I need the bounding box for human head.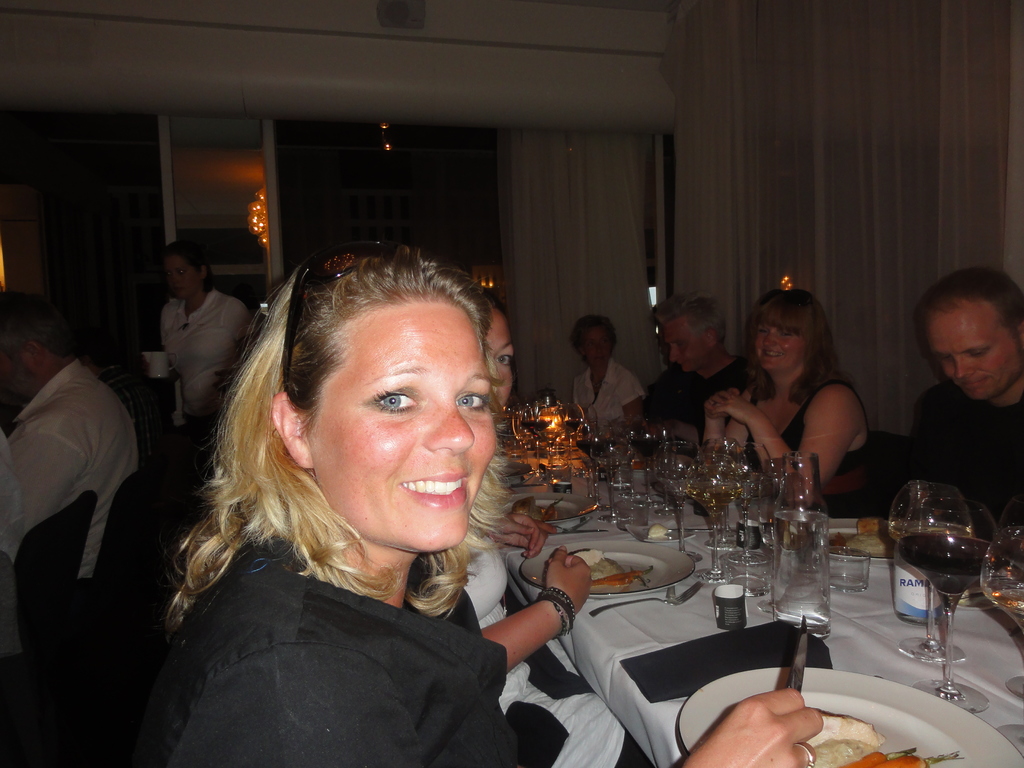
Here it is: [569, 312, 620, 369].
